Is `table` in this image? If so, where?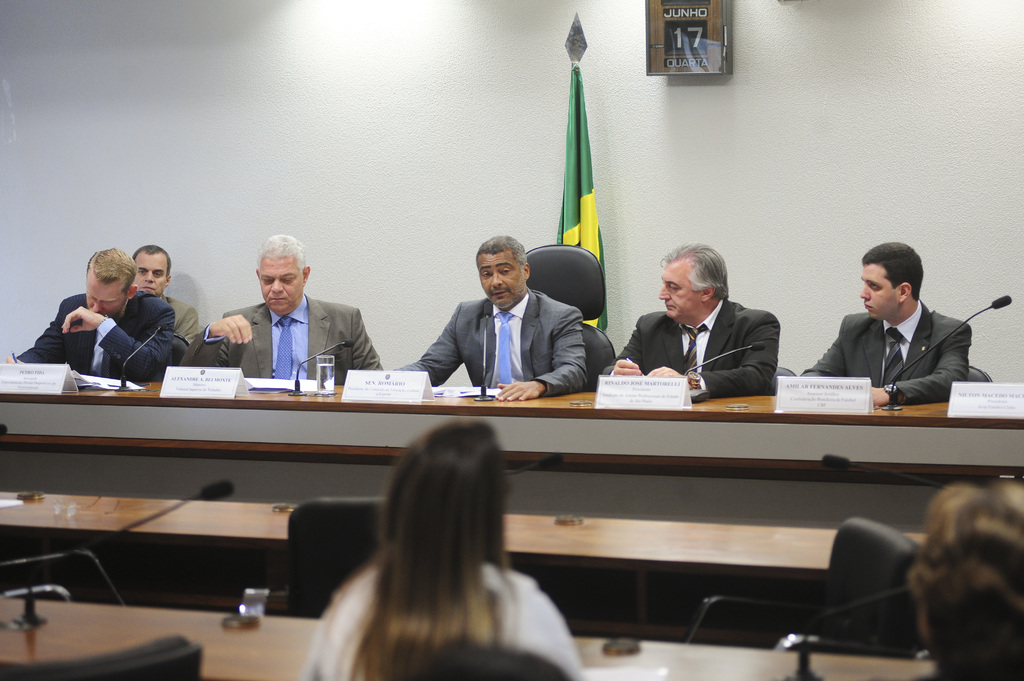
Yes, at [1,364,949,488].
